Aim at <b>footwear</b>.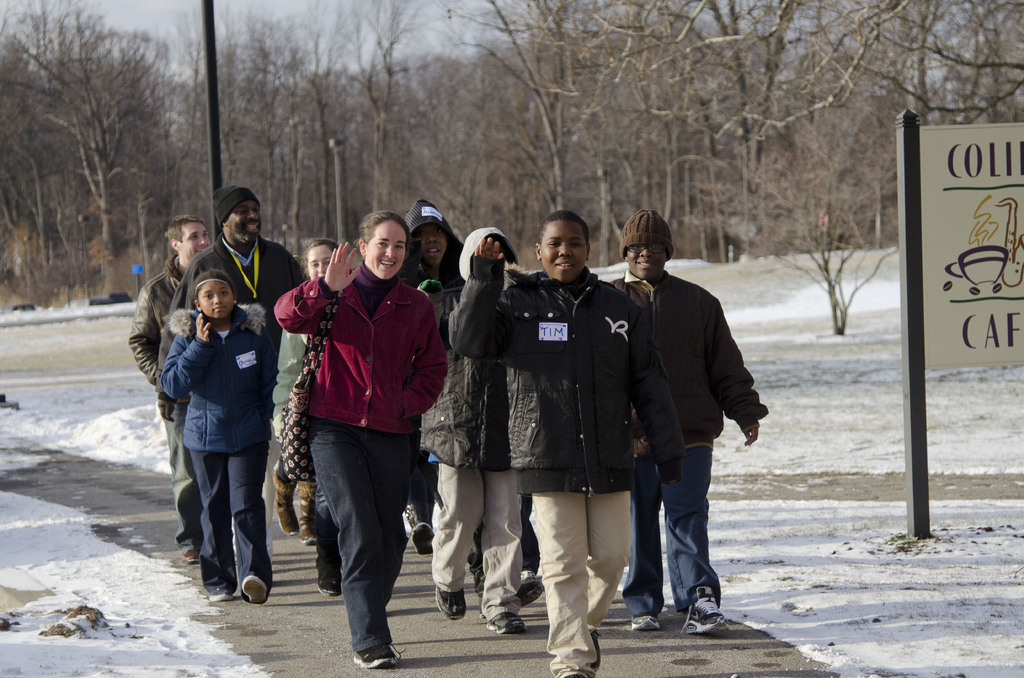
Aimed at x1=630 y1=612 x2=660 y2=631.
